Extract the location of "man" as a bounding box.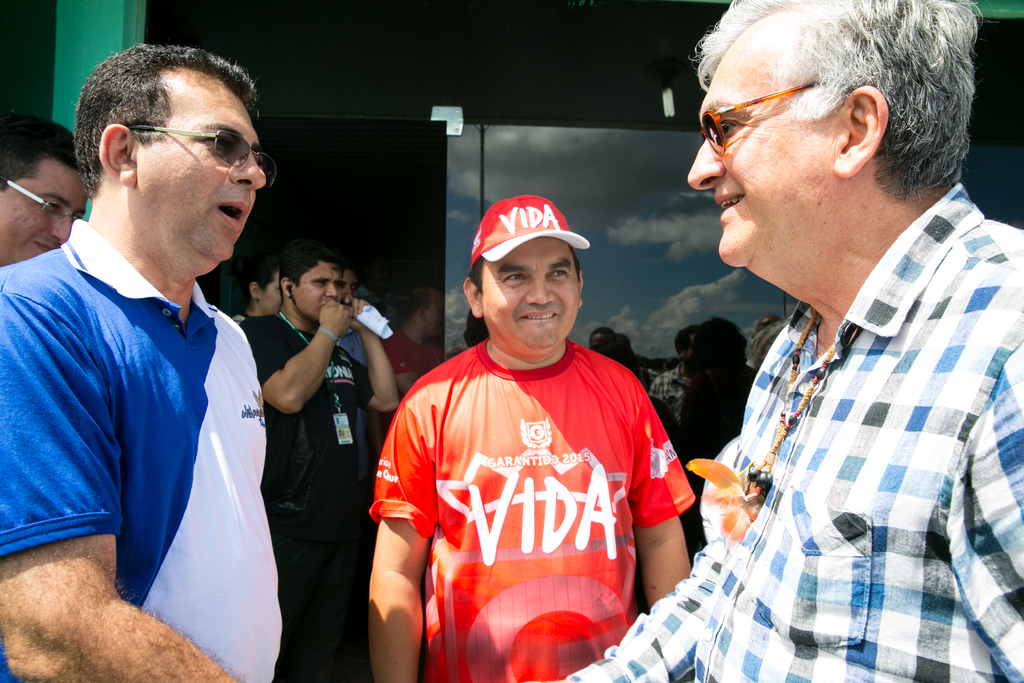
rect(234, 242, 406, 682).
